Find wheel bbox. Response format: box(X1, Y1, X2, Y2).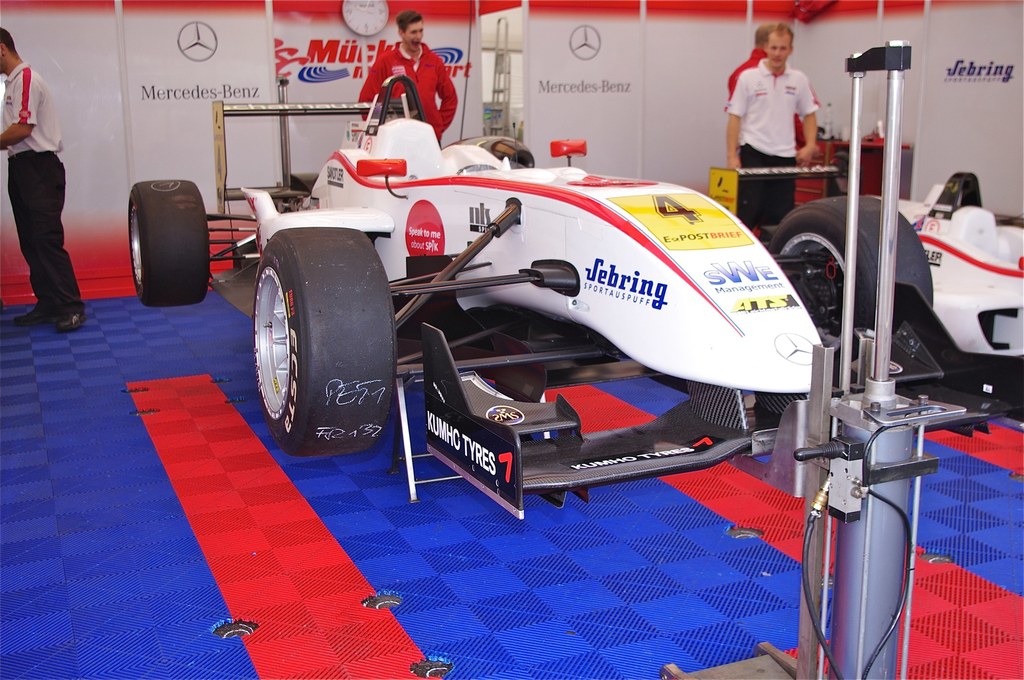
box(127, 181, 214, 310).
